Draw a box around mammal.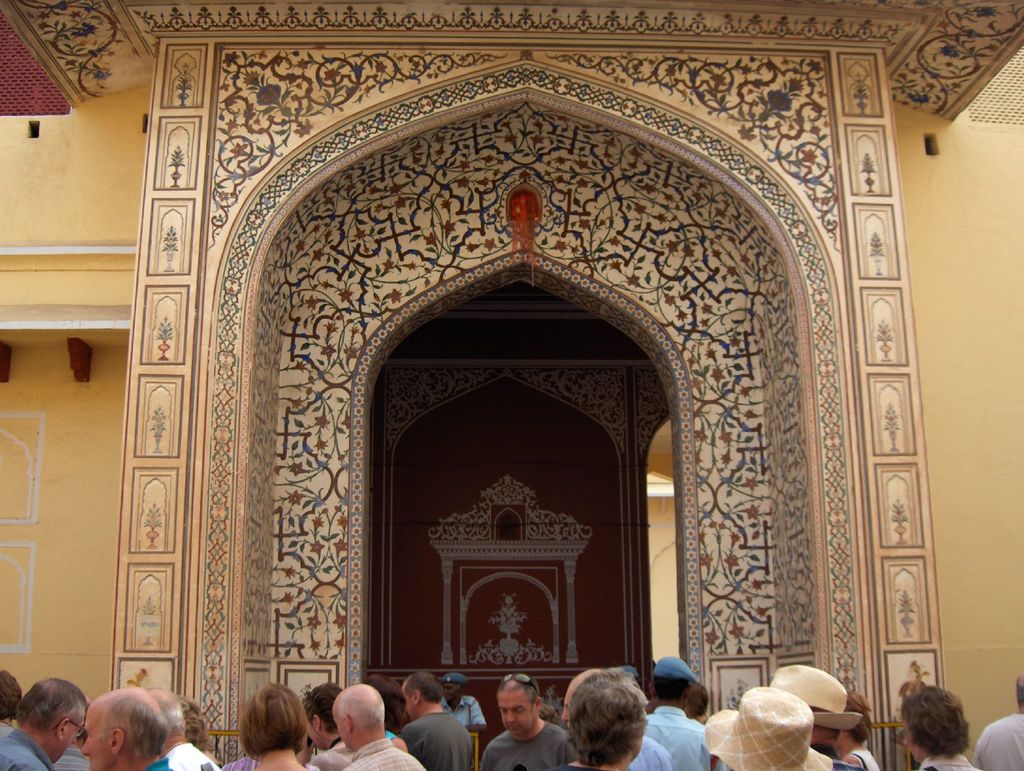
980/676/1023/770.
